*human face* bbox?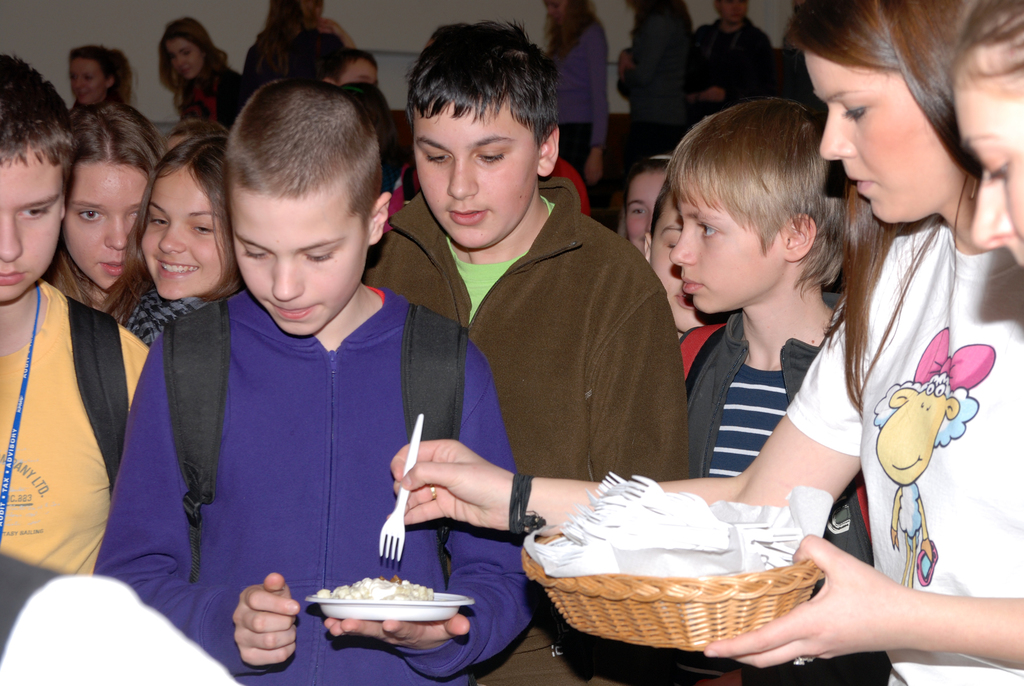
rect(165, 37, 199, 78)
